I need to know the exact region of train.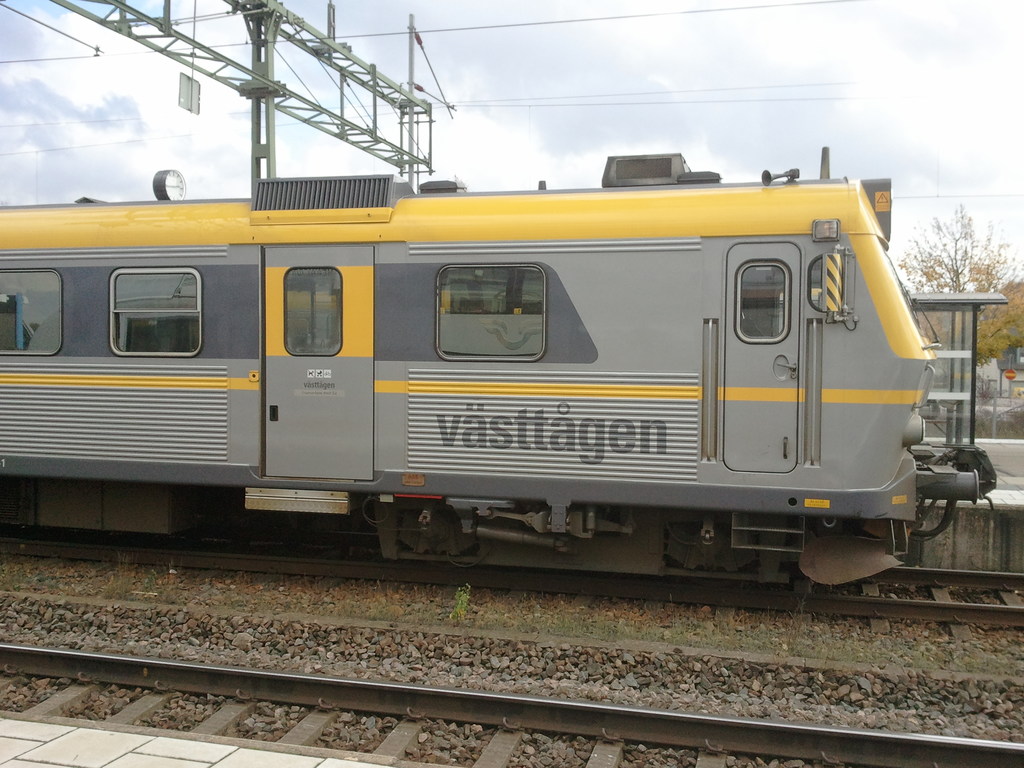
Region: bbox=(0, 149, 995, 593).
